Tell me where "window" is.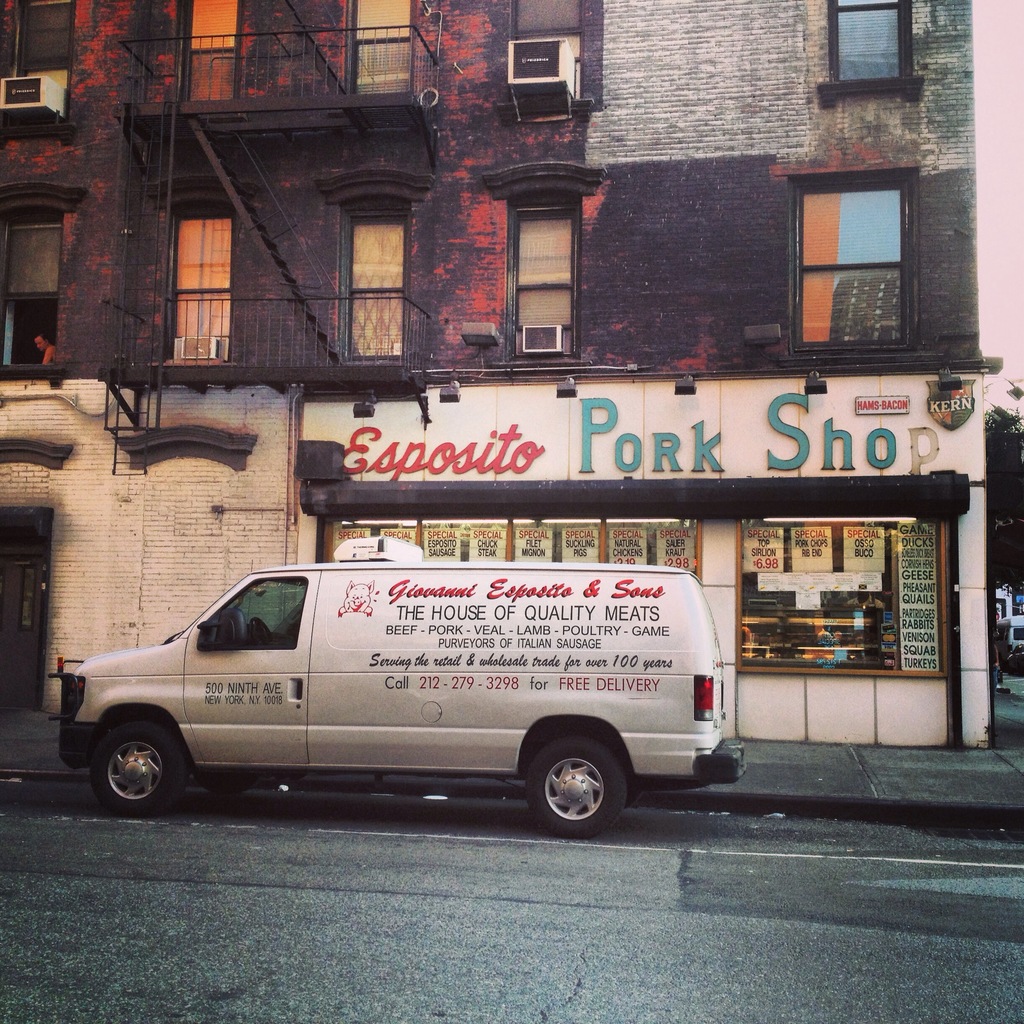
"window" is at l=166, t=211, r=231, b=362.
